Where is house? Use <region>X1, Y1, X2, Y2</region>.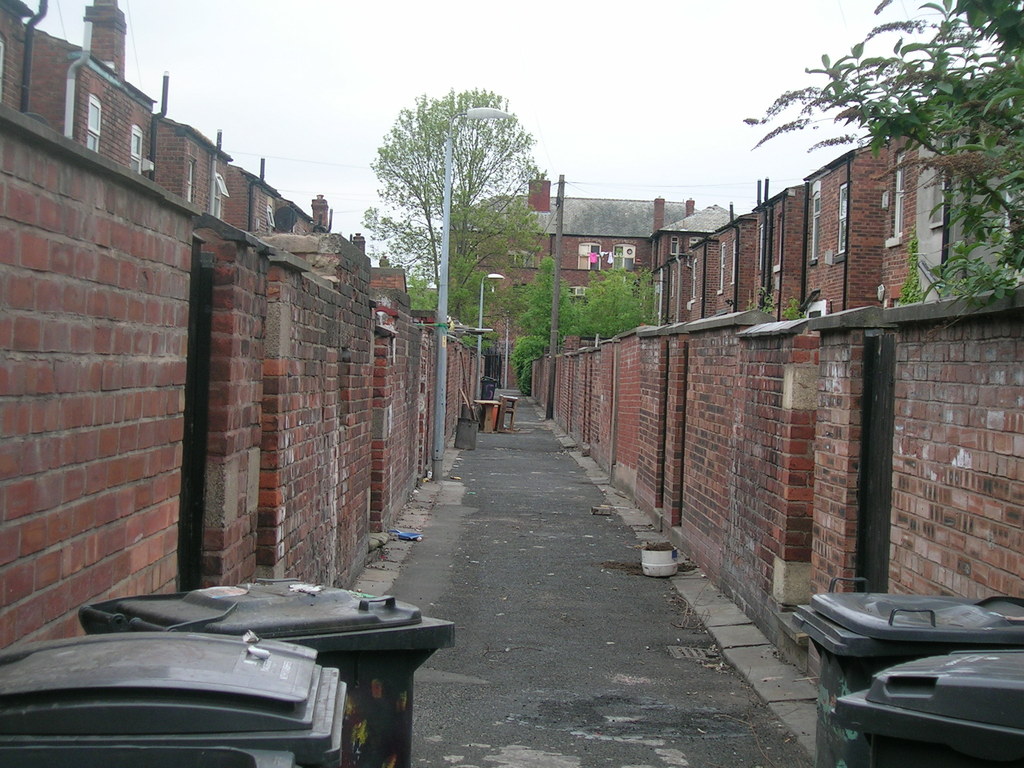
<region>758, 180, 804, 318</region>.
